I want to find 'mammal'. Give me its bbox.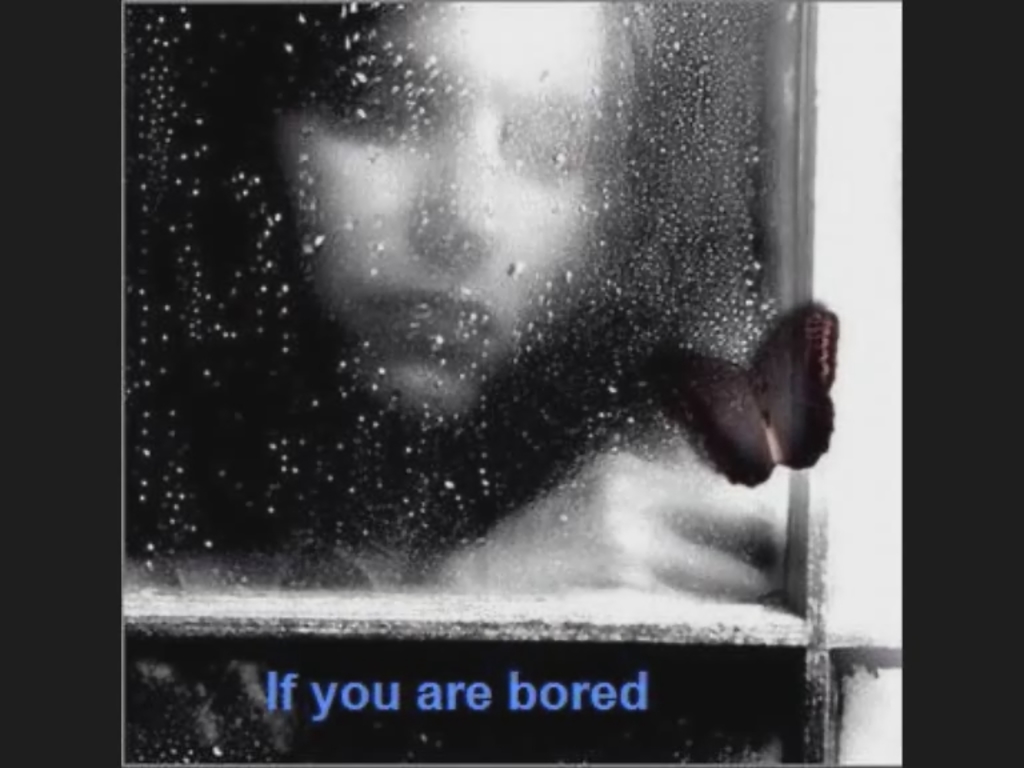
(123,0,788,767).
